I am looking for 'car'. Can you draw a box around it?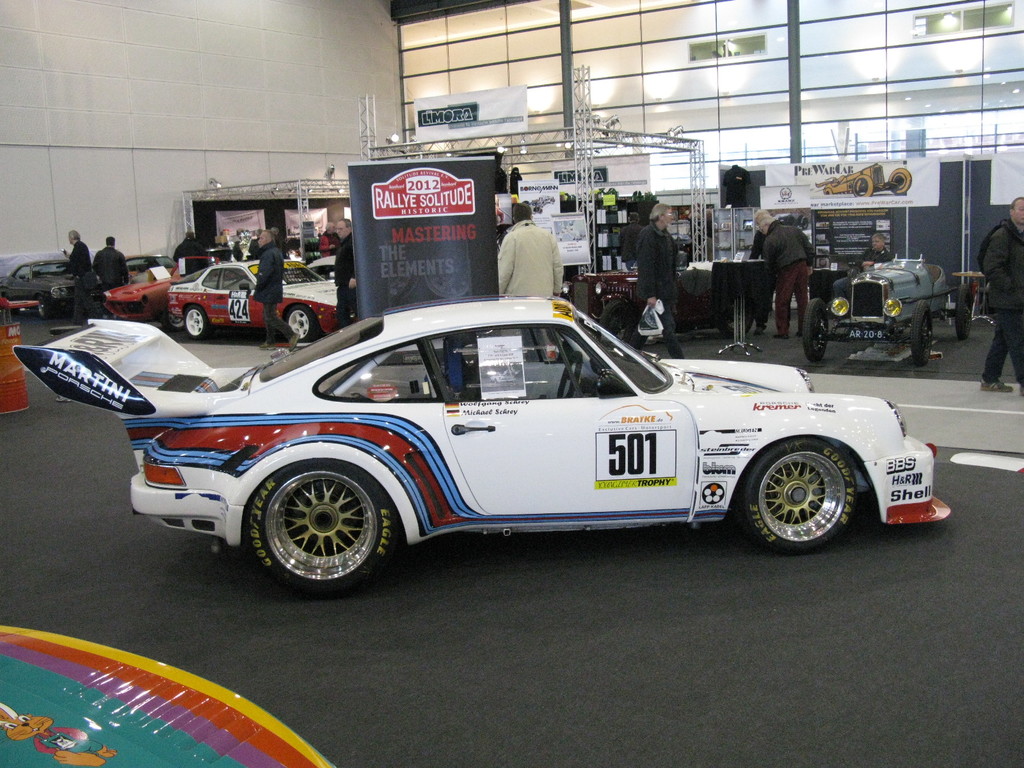
Sure, the bounding box is box(10, 294, 950, 604).
